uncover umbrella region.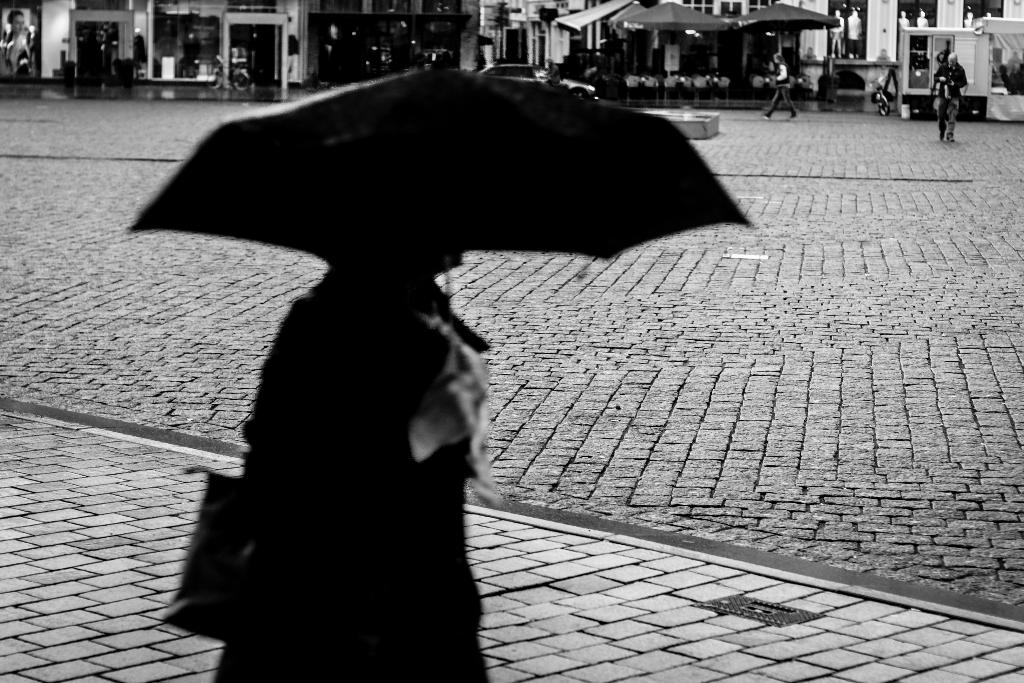
Uncovered: 130, 63, 752, 305.
